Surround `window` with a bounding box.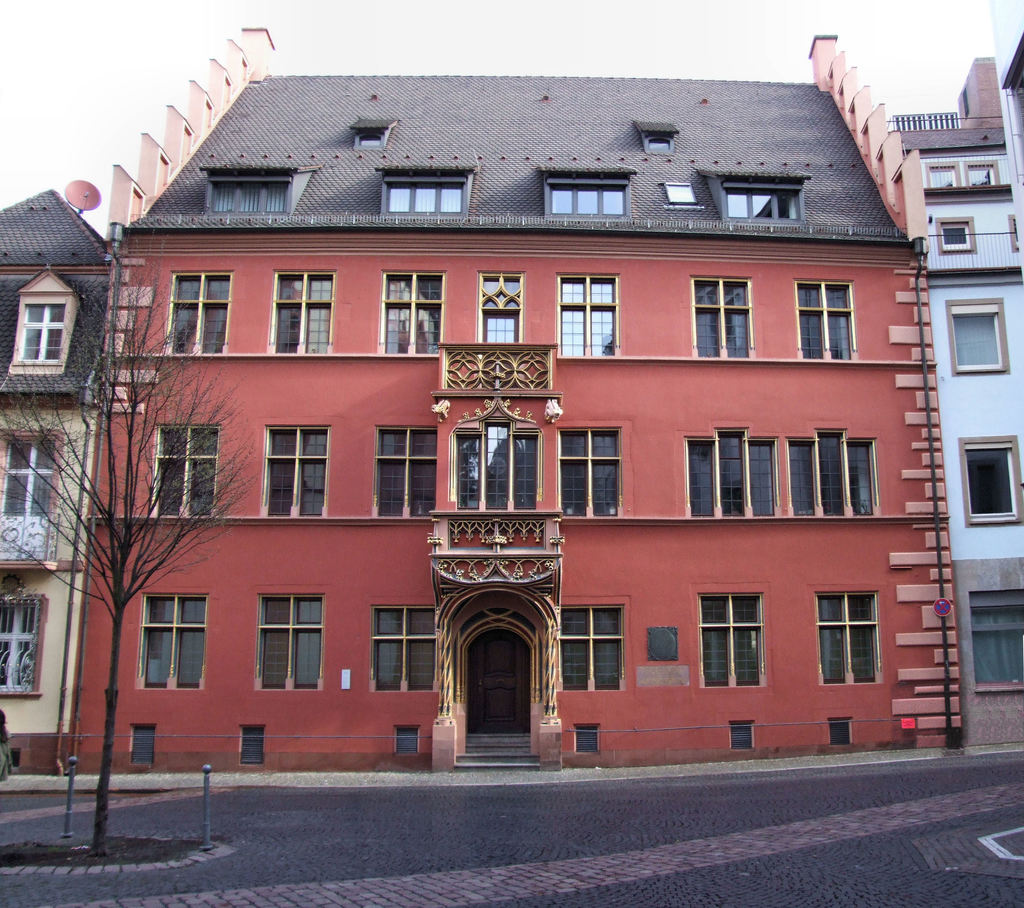
box=[255, 593, 321, 697].
